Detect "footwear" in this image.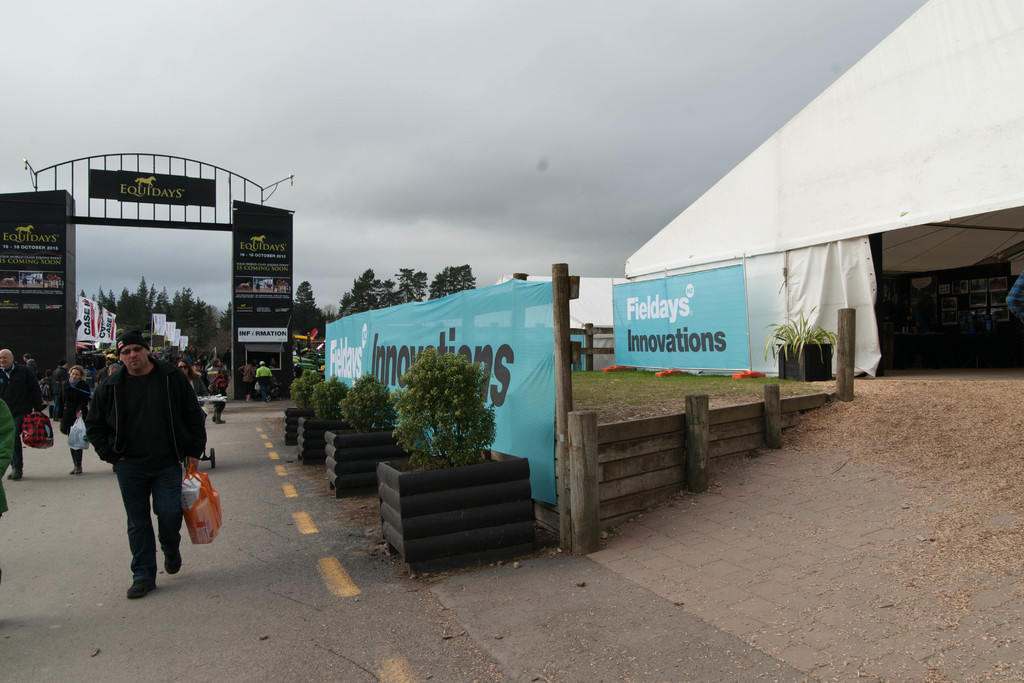
Detection: left=69, top=443, right=75, bottom=472.
